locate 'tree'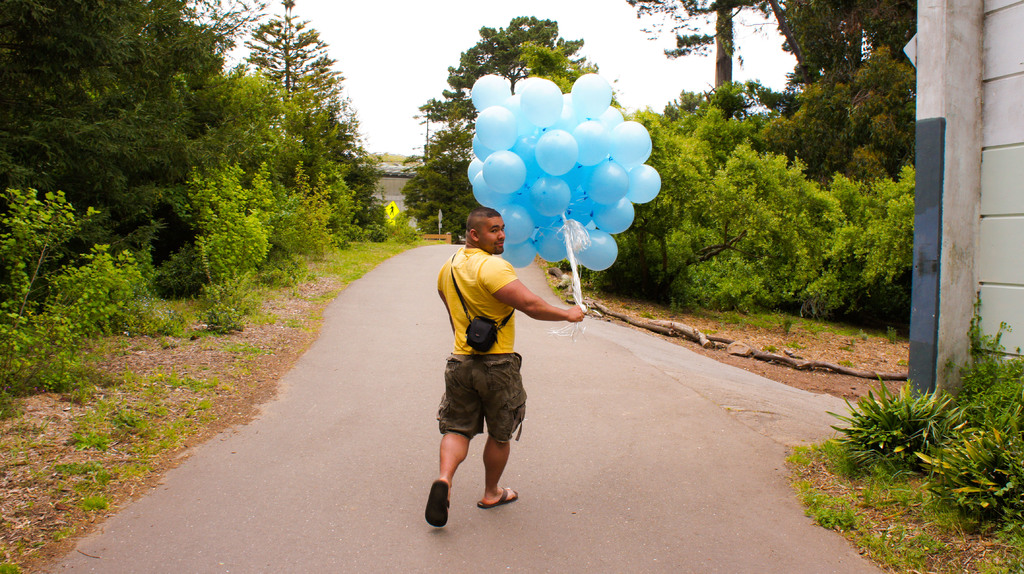
[630, 0, 930, 187]
